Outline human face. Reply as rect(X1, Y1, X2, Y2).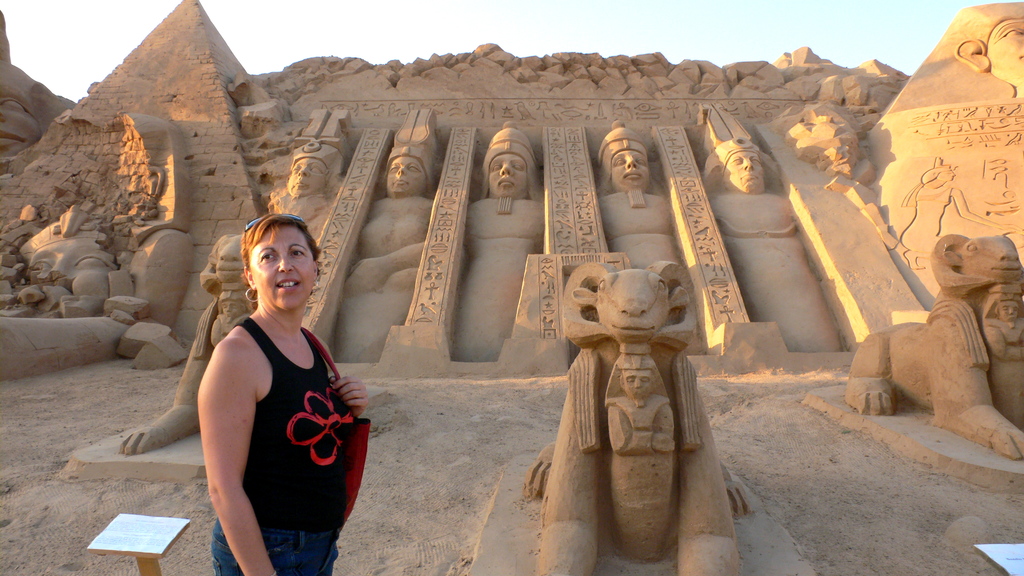
rect(487, 154, 528, 196).
